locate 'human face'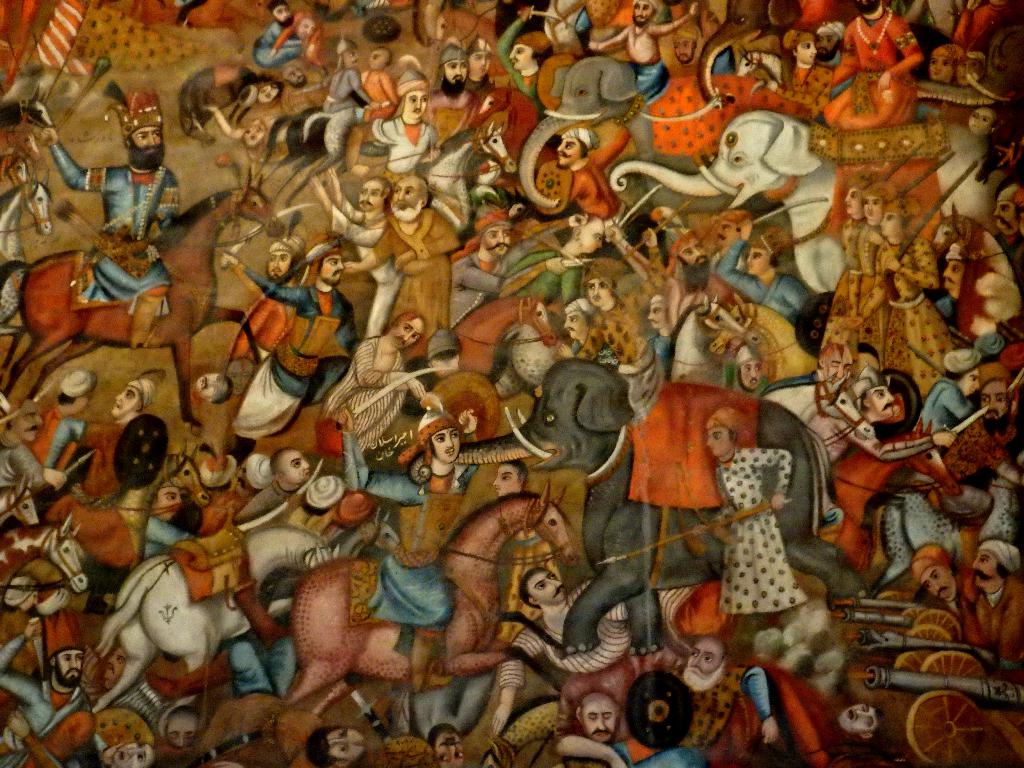
x1=817, y1=33, x2=840, y2=60
